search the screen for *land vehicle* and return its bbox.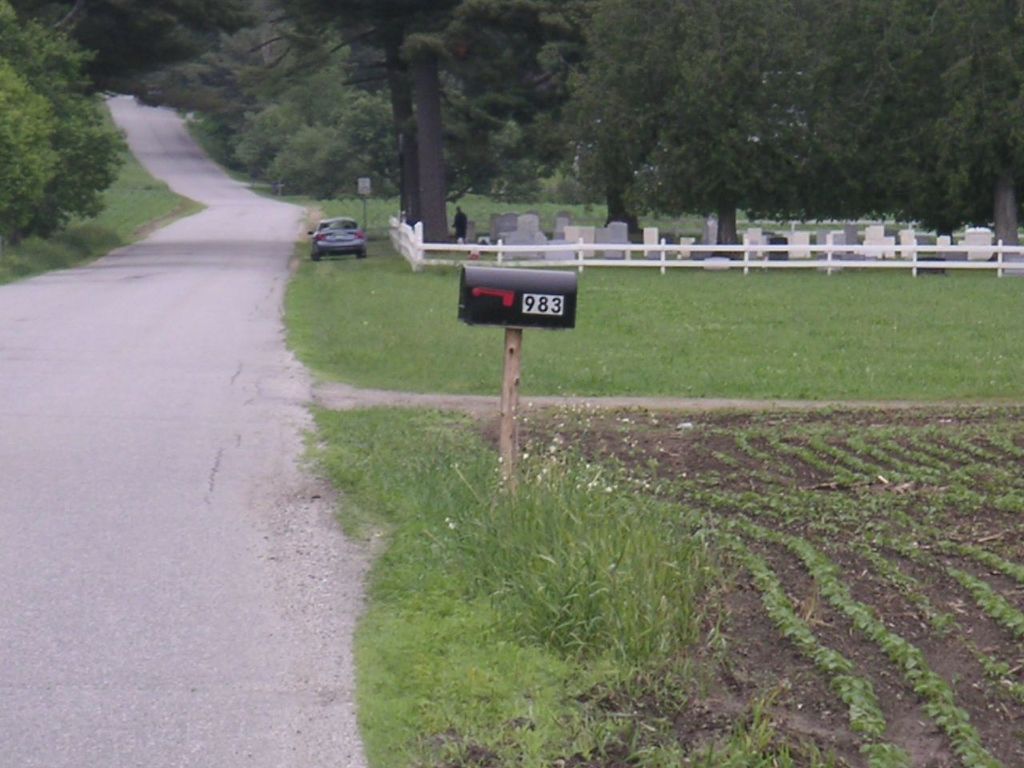
Found: 294/202/370/257.
